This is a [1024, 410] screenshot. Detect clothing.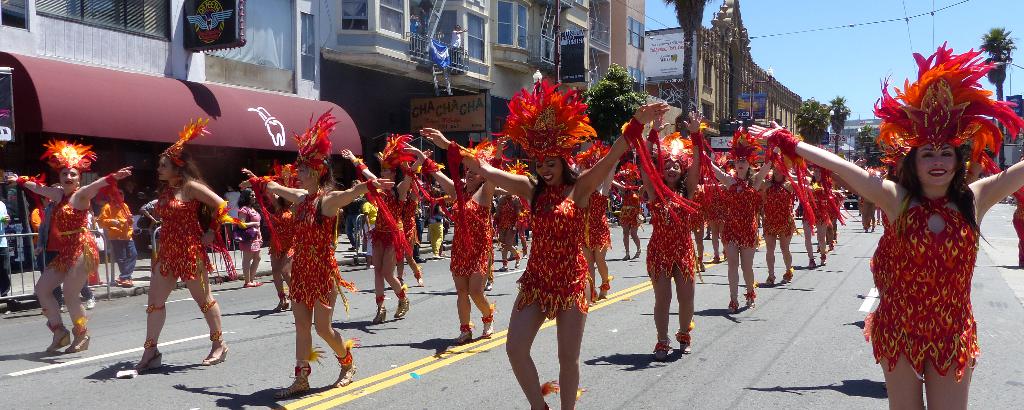
crop(643, 182, 698, 281).
